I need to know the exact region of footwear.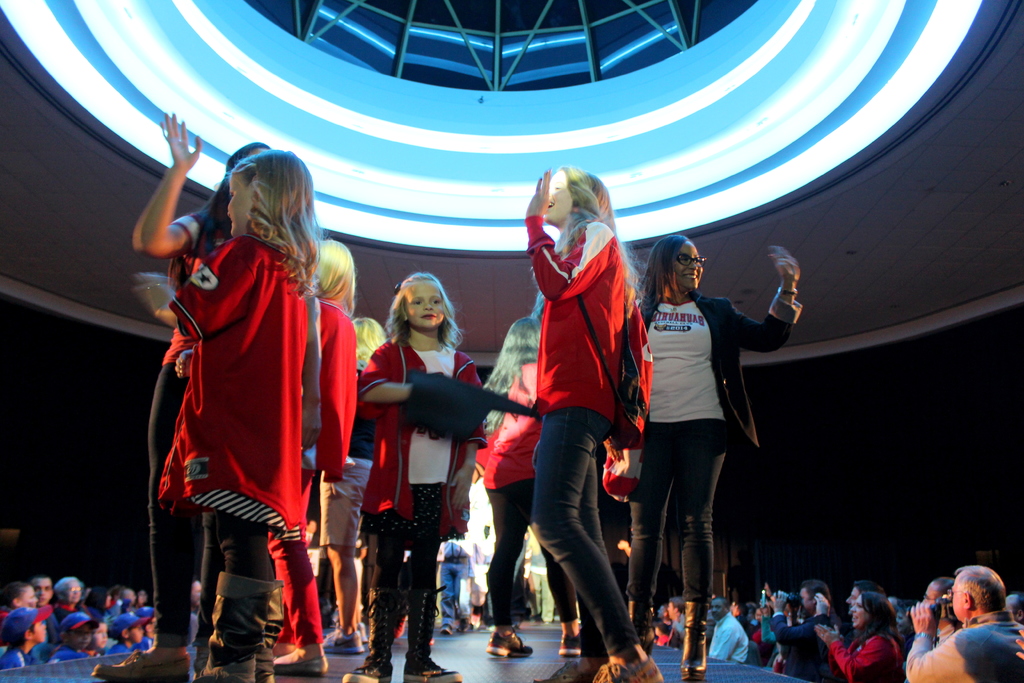
Region: x1=485, y1=627, x2=530, y2=647.
